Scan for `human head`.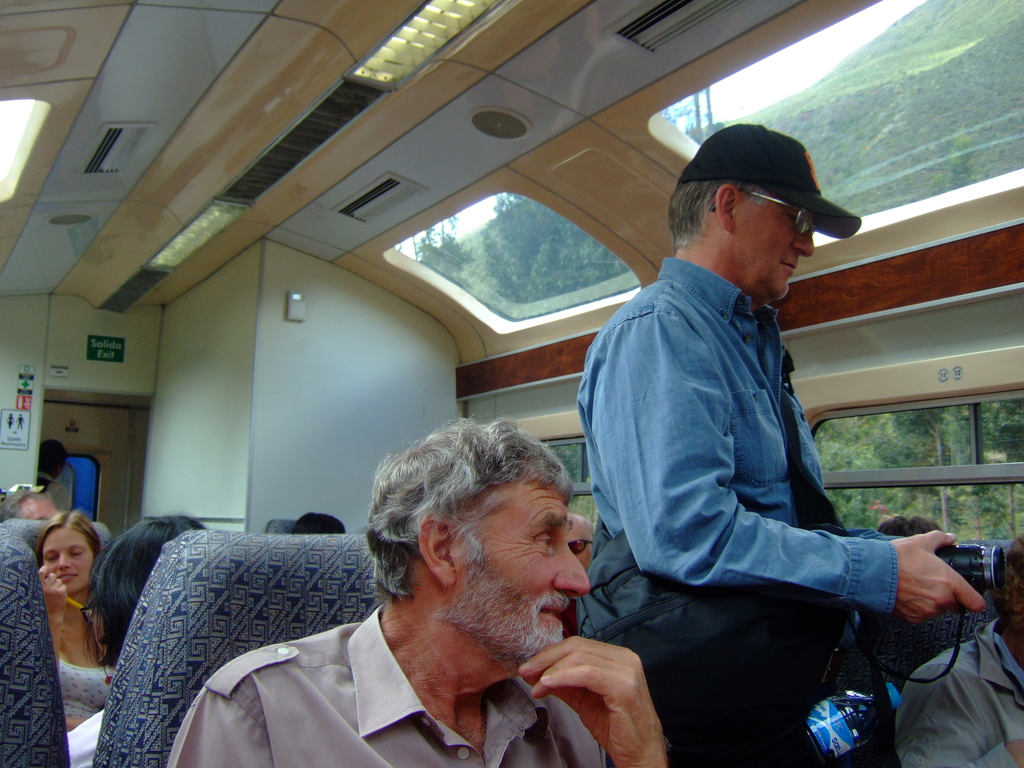
Scan result: region(36, 442, 66, 477).
